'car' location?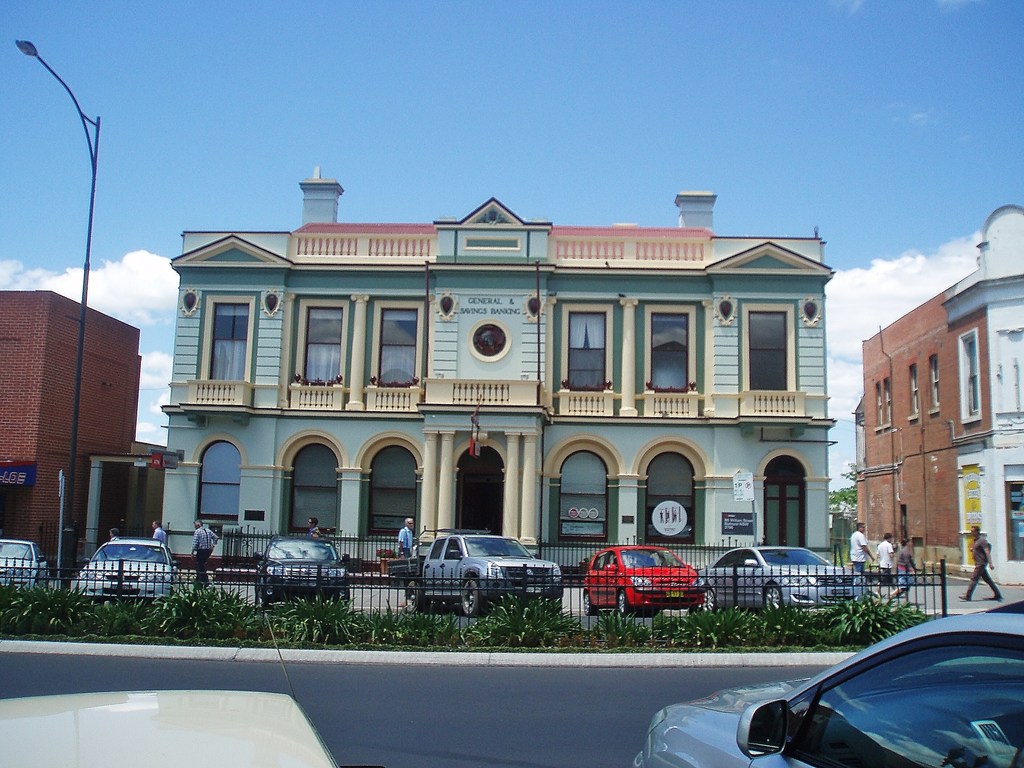
left=705, top=547, right=879, bottom=620
